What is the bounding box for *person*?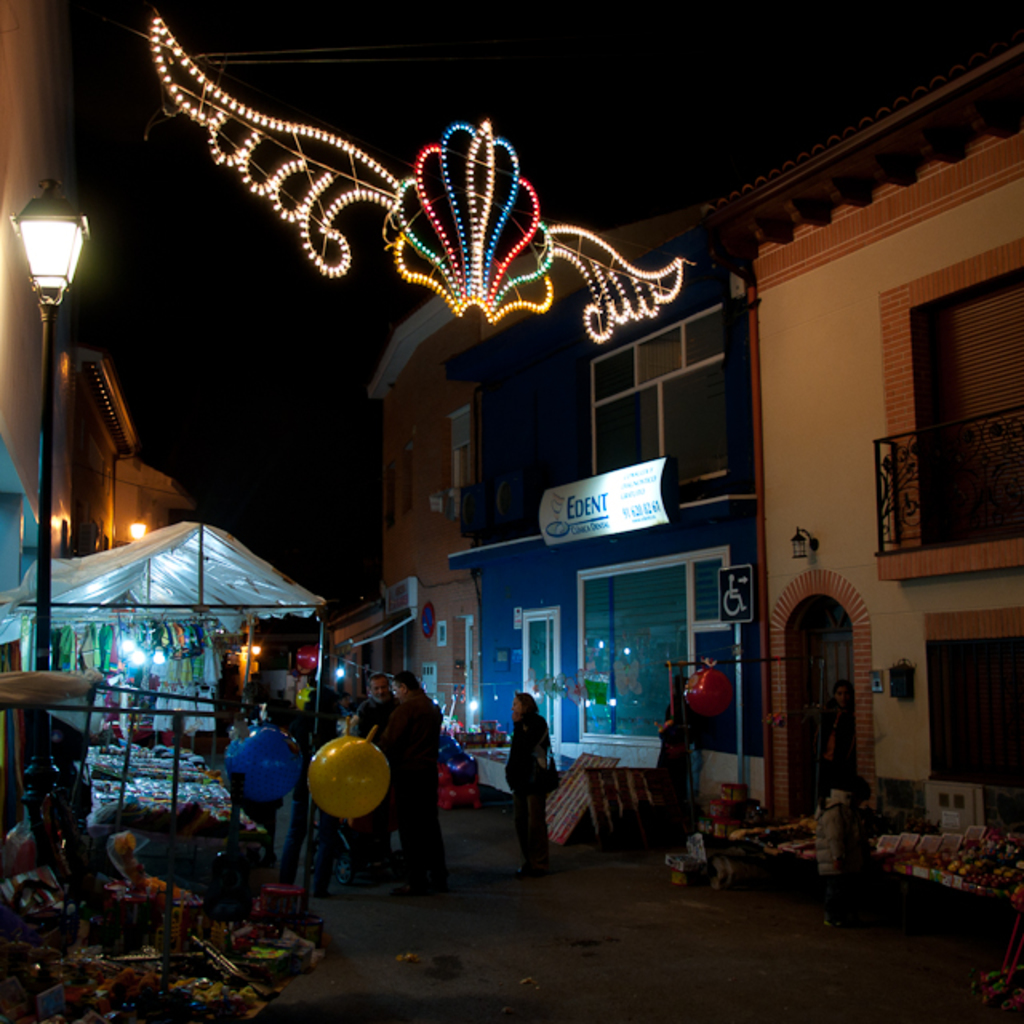
locate(813, 678, 856, 810).
